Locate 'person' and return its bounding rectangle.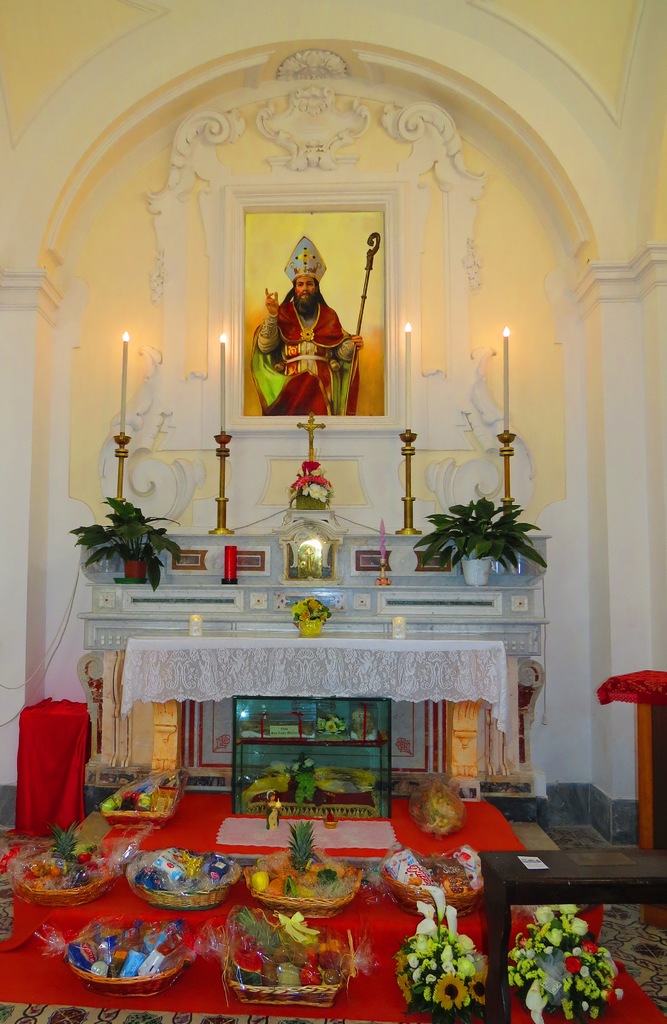
[261, 790, 281, 830].
